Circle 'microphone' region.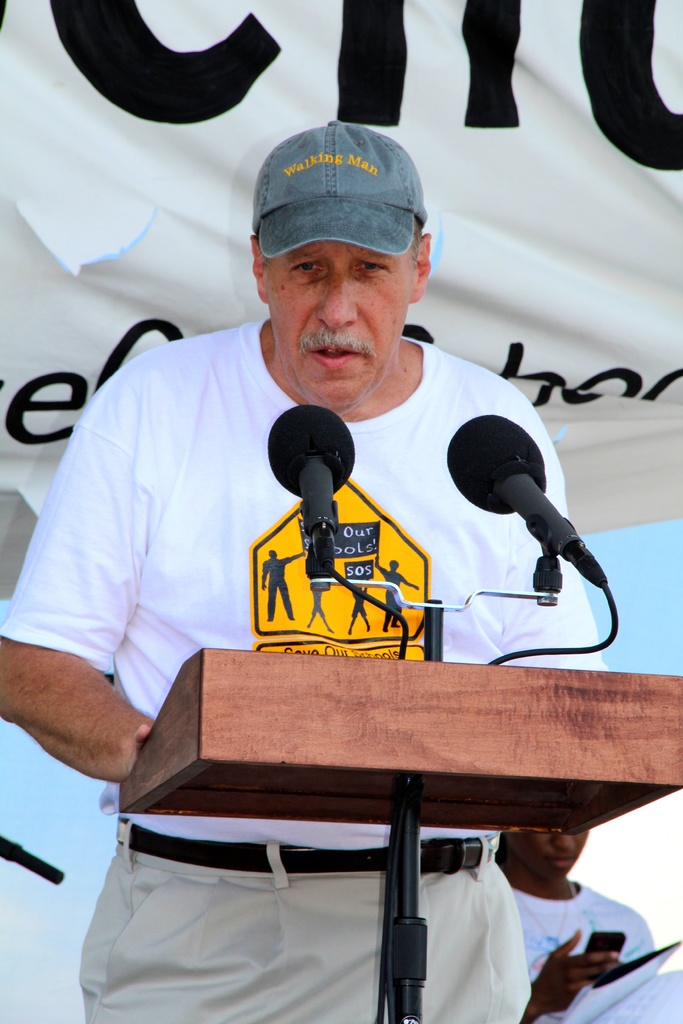
Region: 264,401,355,585.
